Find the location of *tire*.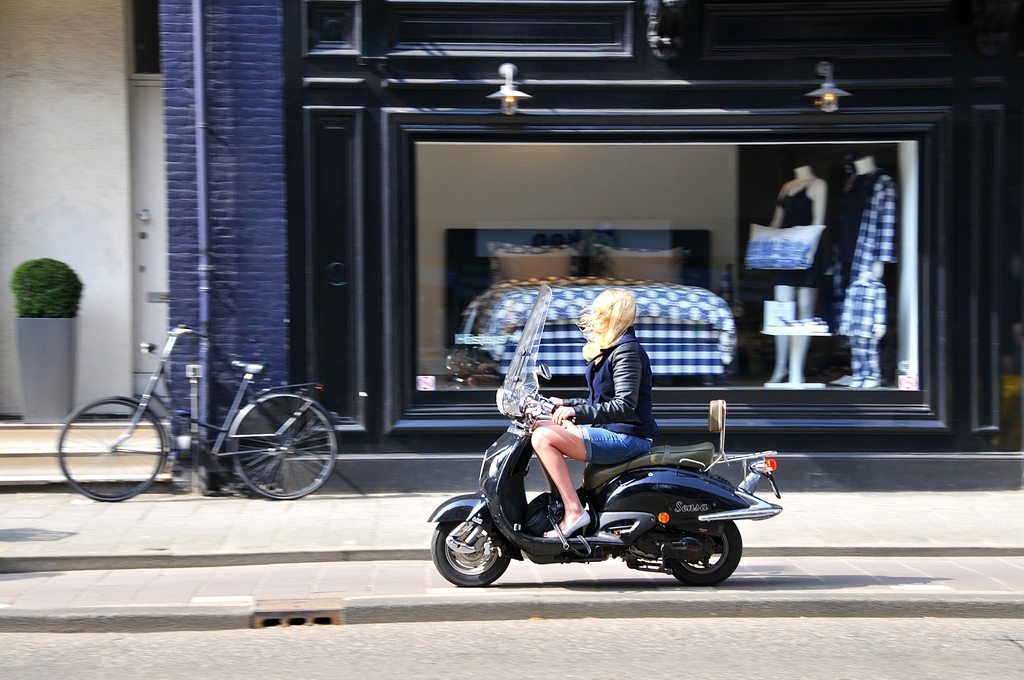
Location: crop(427, 521, 508, 592).
